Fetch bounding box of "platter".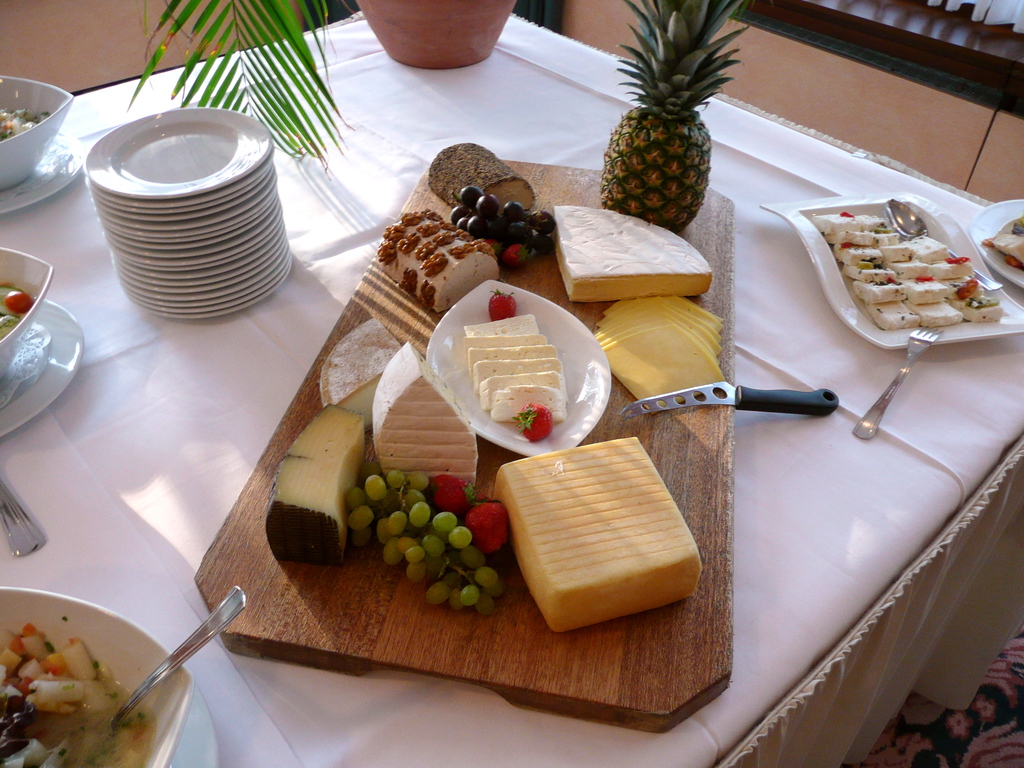
Bbox: crop(0, 294, 83, 439).
